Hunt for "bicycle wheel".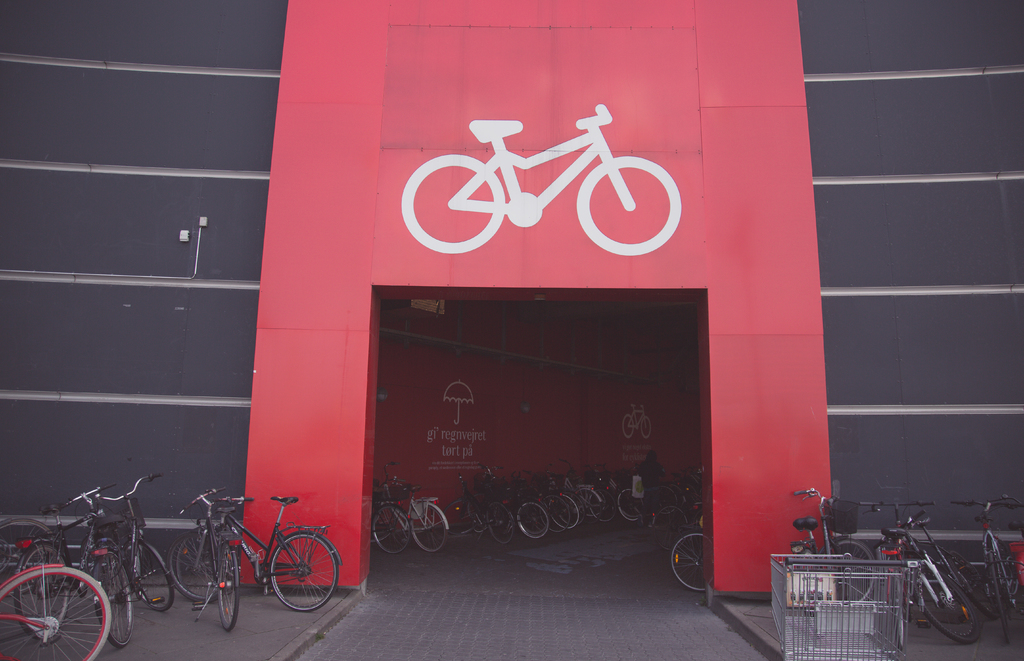
Hunted down at bbox=(666, 529, 701, 593).
